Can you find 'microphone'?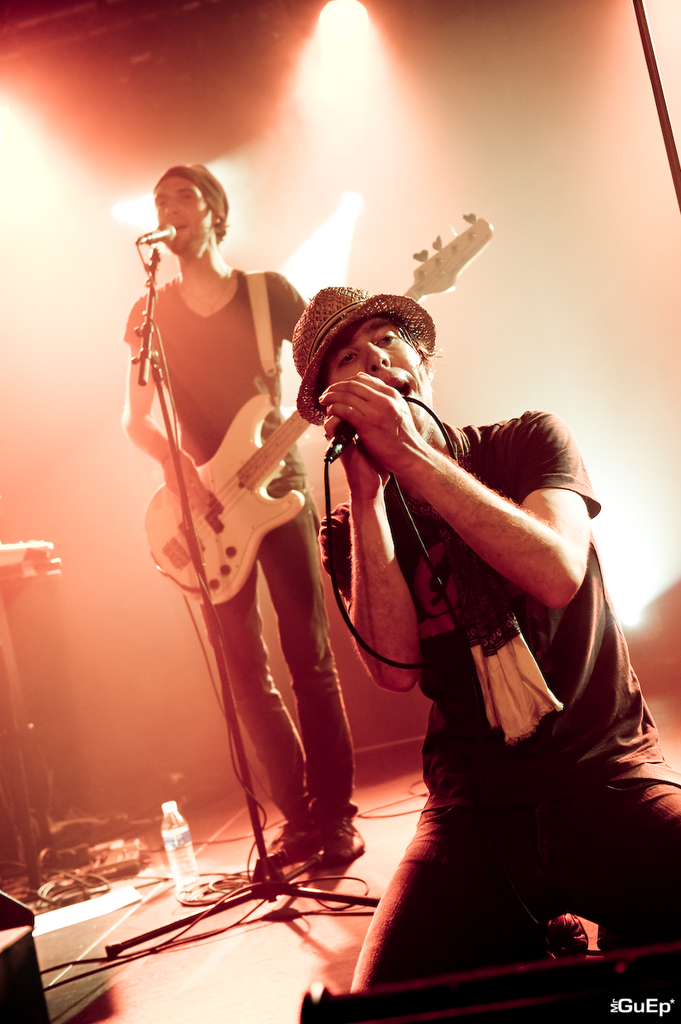
Yes, bounding box: 137,223,177,249.
